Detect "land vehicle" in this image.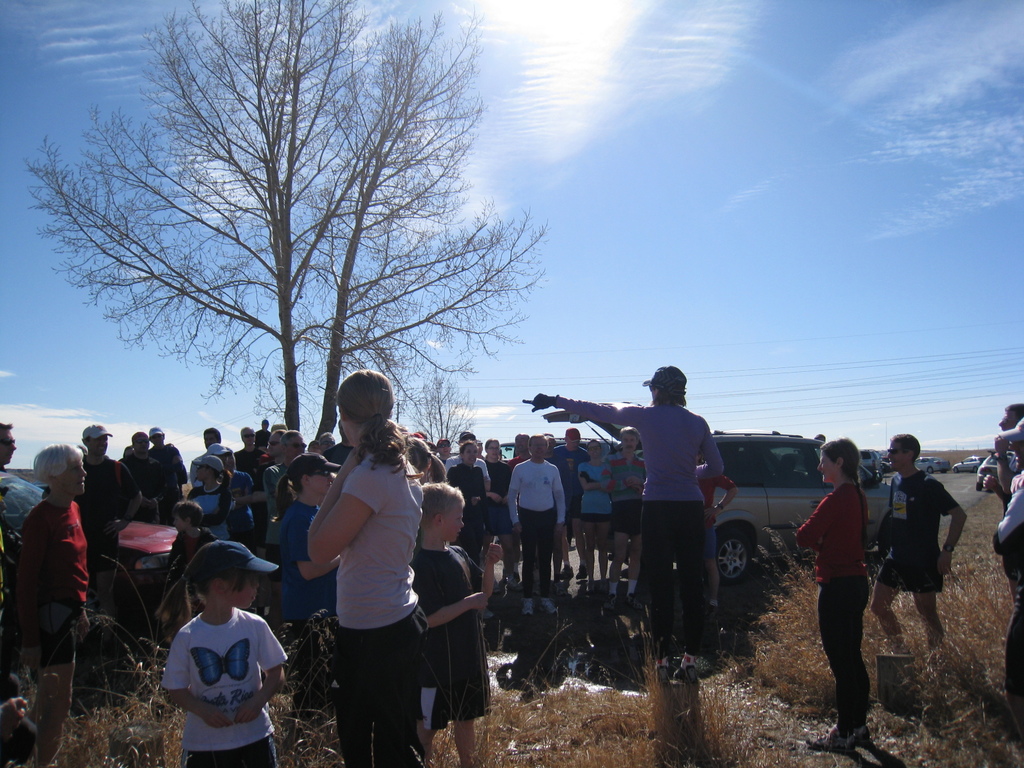
Detection: box=[913, 454, 950, 476].
